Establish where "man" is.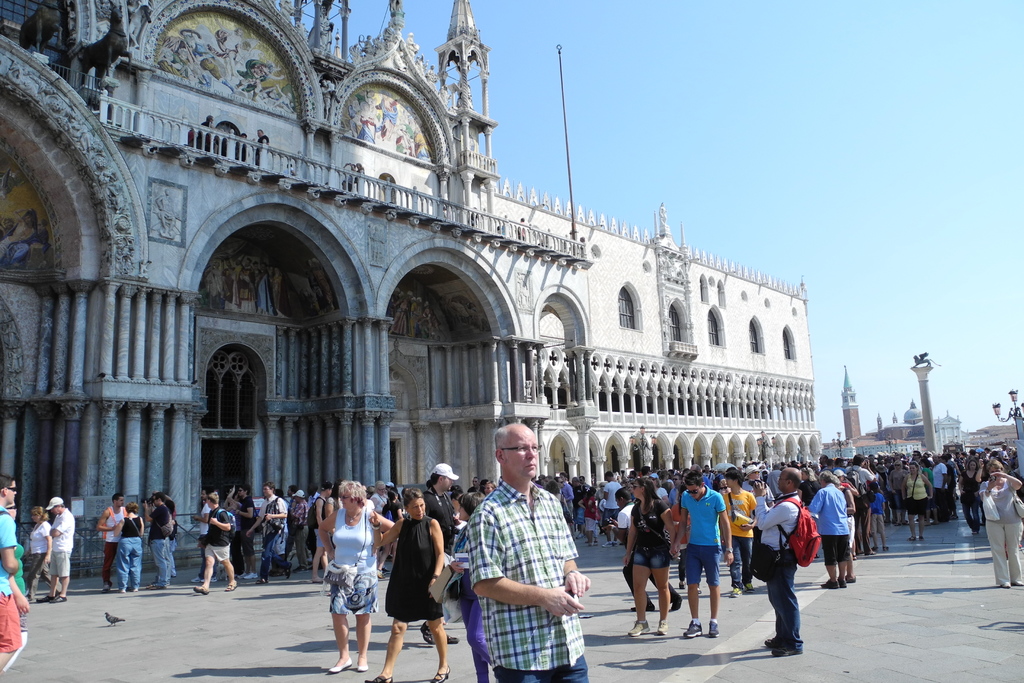
Established at pyautogui.locateOnScreen(145, 493, 177, 582).
